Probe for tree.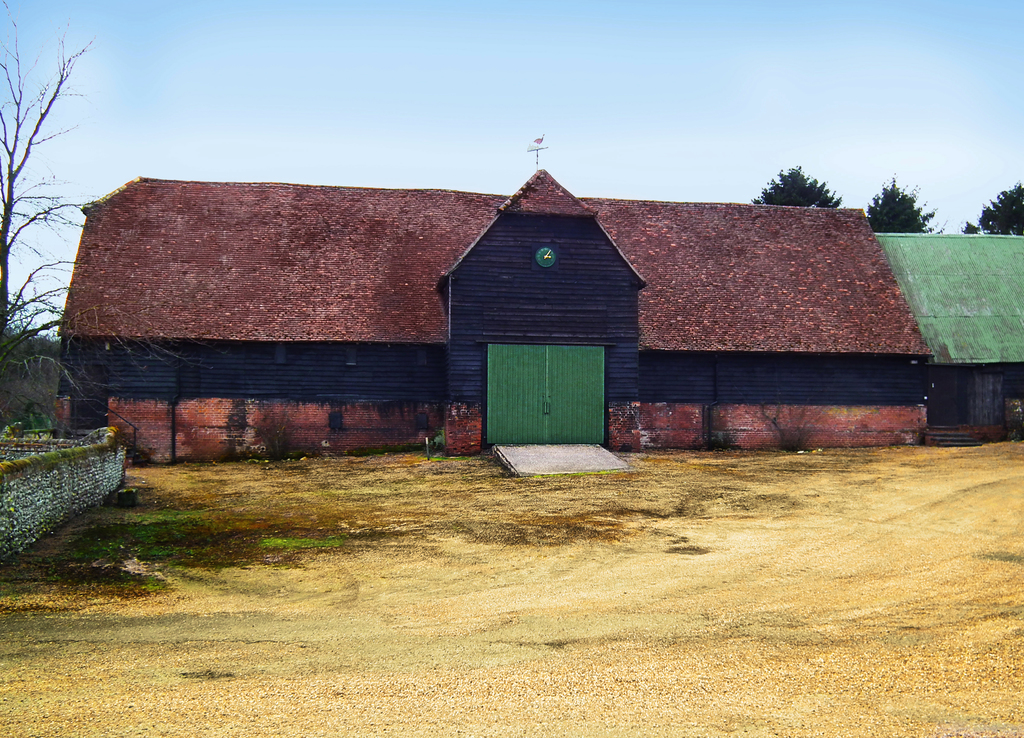
Probe result: {"left": 751, "top": 158, "right": 849, "bottom": 211}.
